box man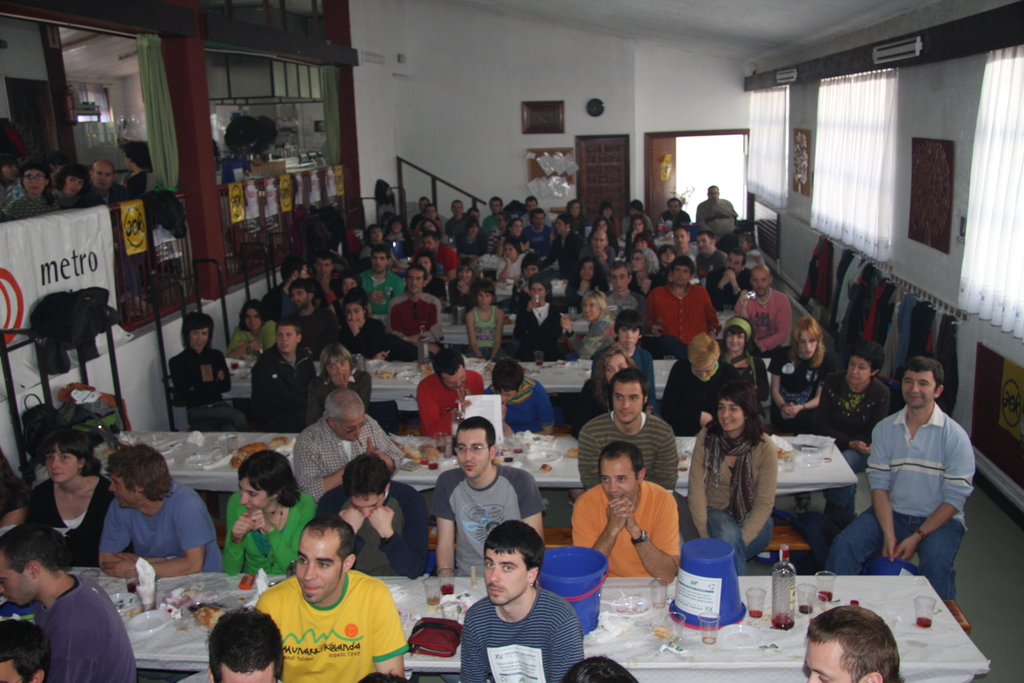
(95,441,223,577)
